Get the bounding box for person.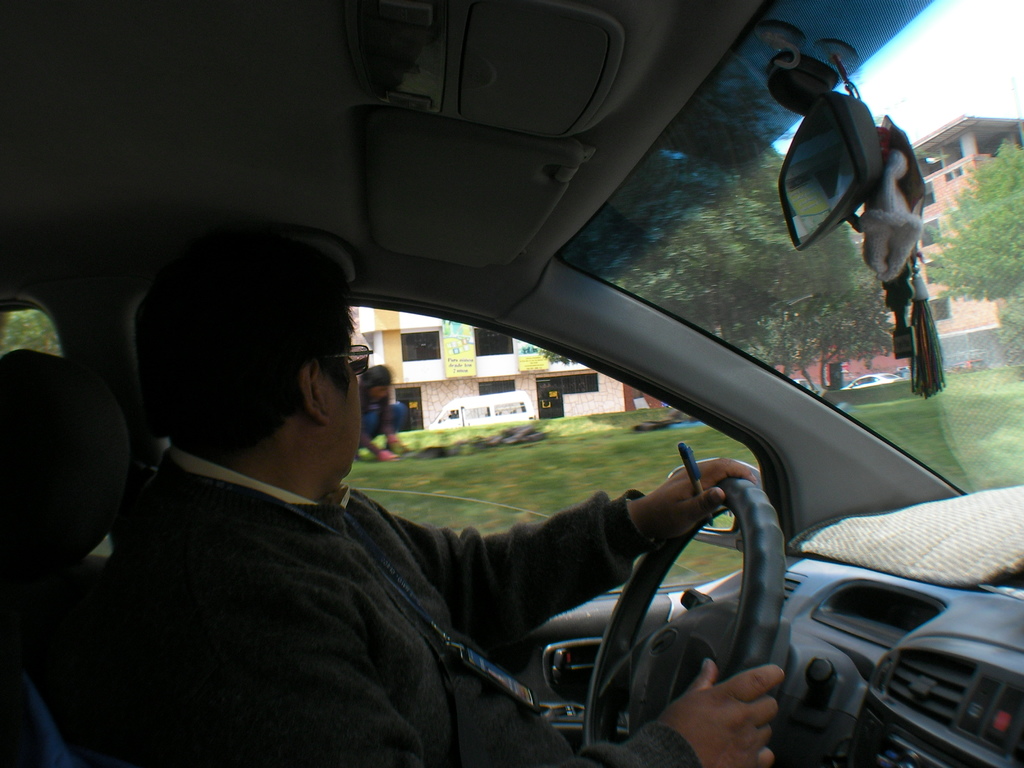
x1=106, y1=220, x2=787, y2=767.
